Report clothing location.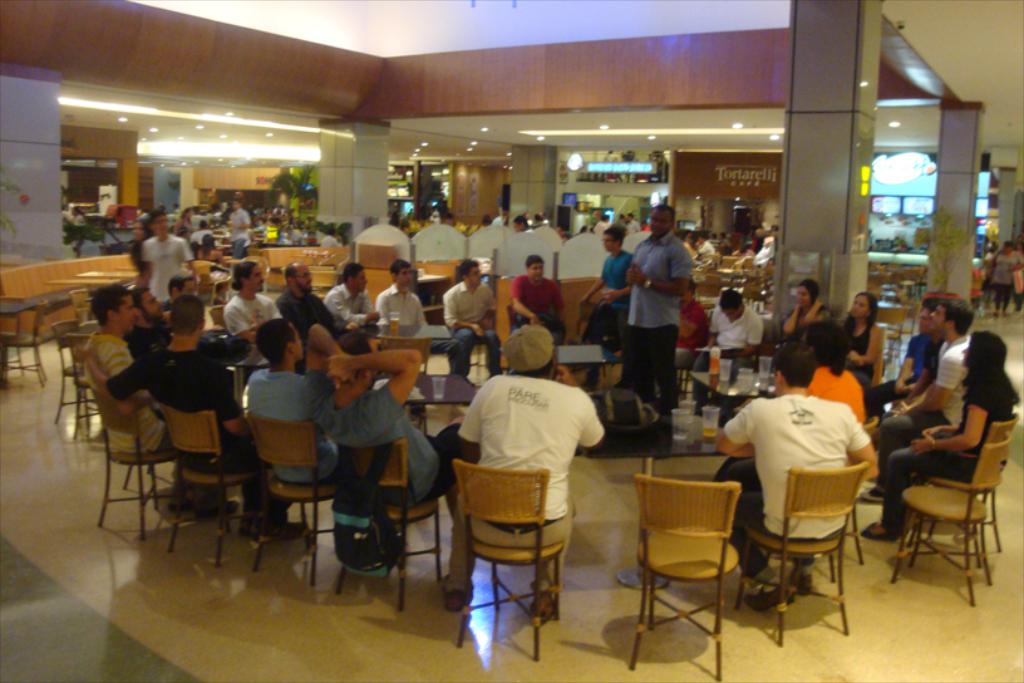
Report: Rect(159, 296, 173, 309).
